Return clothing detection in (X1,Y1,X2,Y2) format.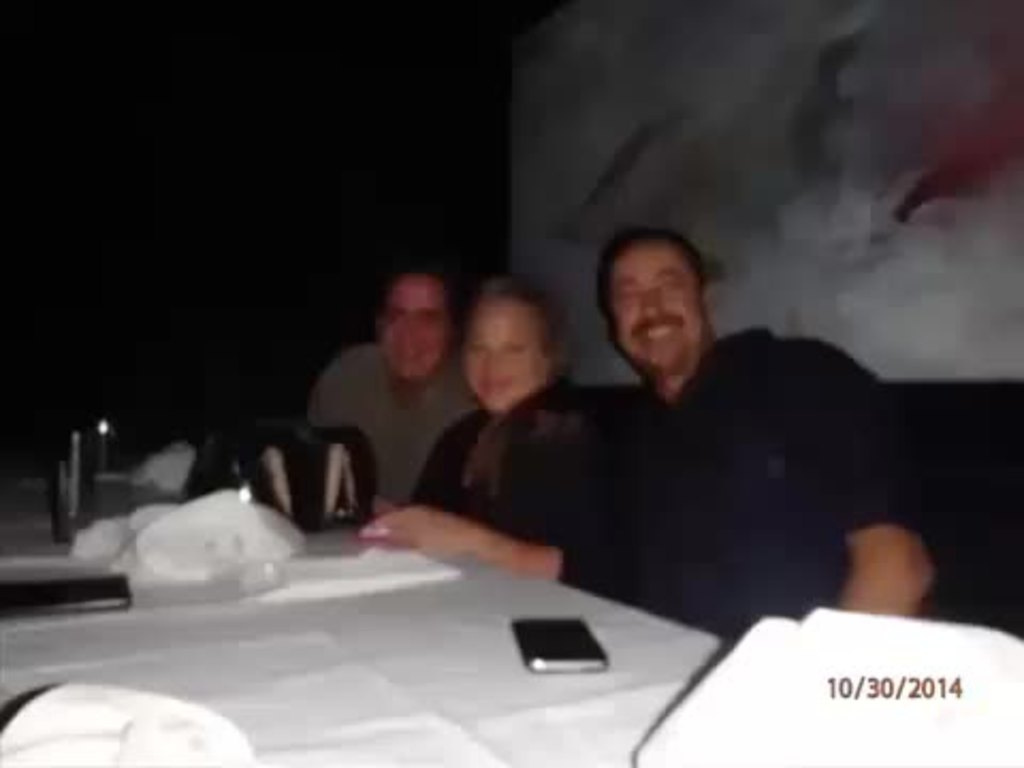
(305,341,489,506).
